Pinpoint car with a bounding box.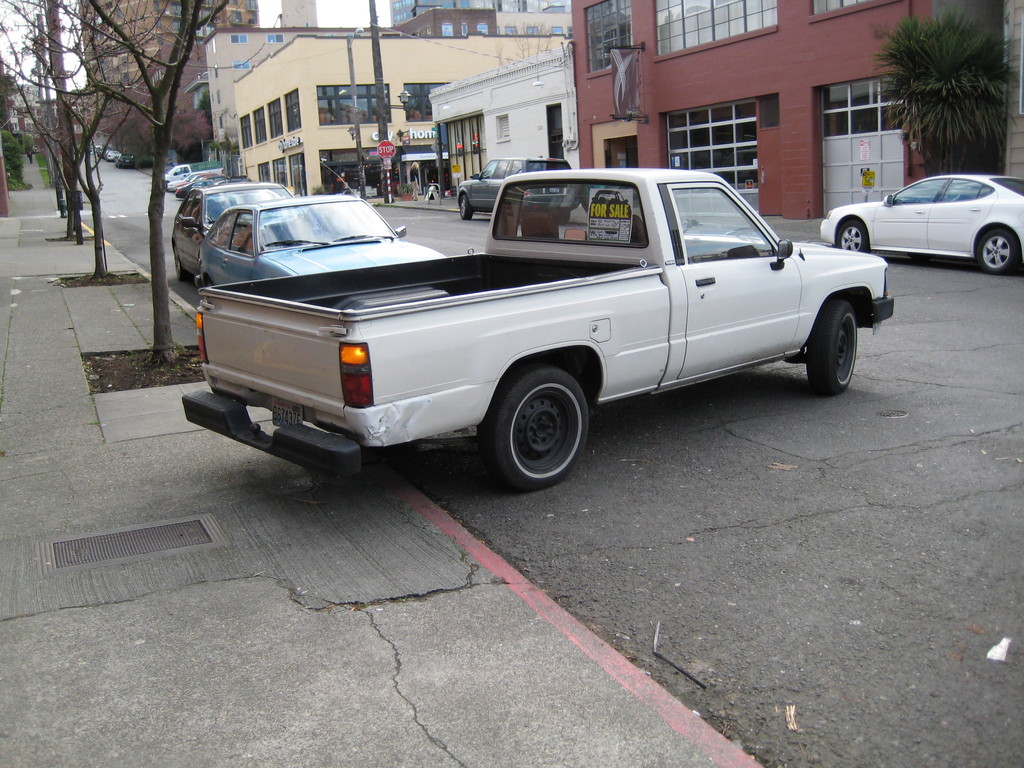
<bbox>193, 197, 447, 285</bbox>.
